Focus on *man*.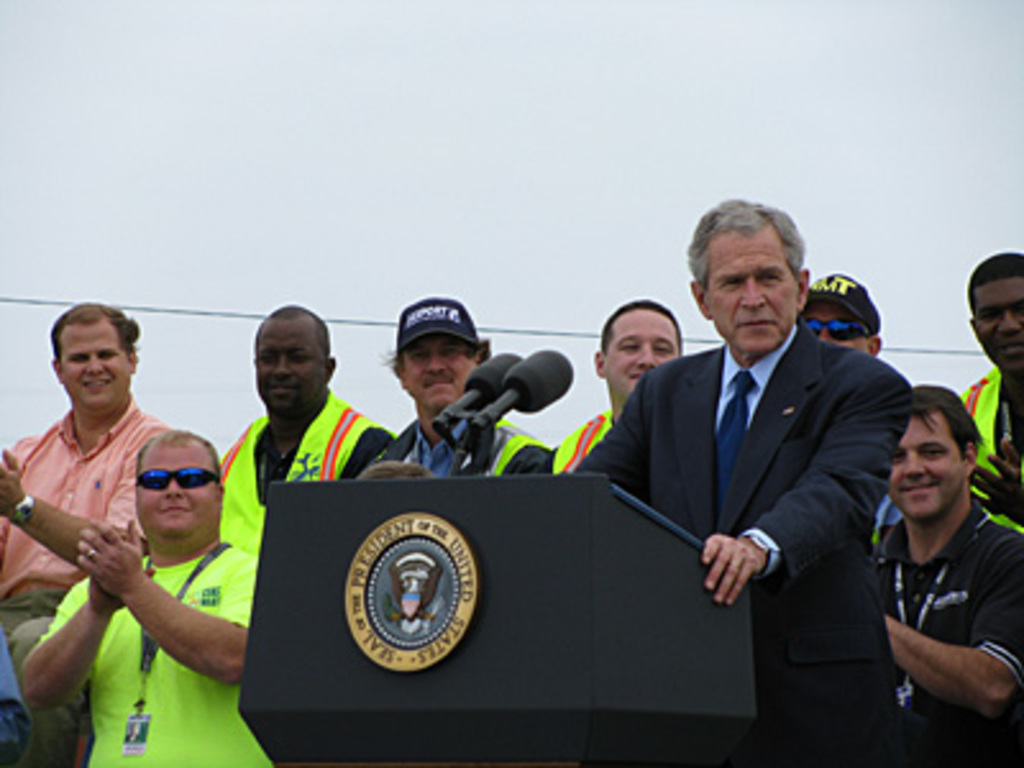
Focused at rect(0, 297, 177, 643).
